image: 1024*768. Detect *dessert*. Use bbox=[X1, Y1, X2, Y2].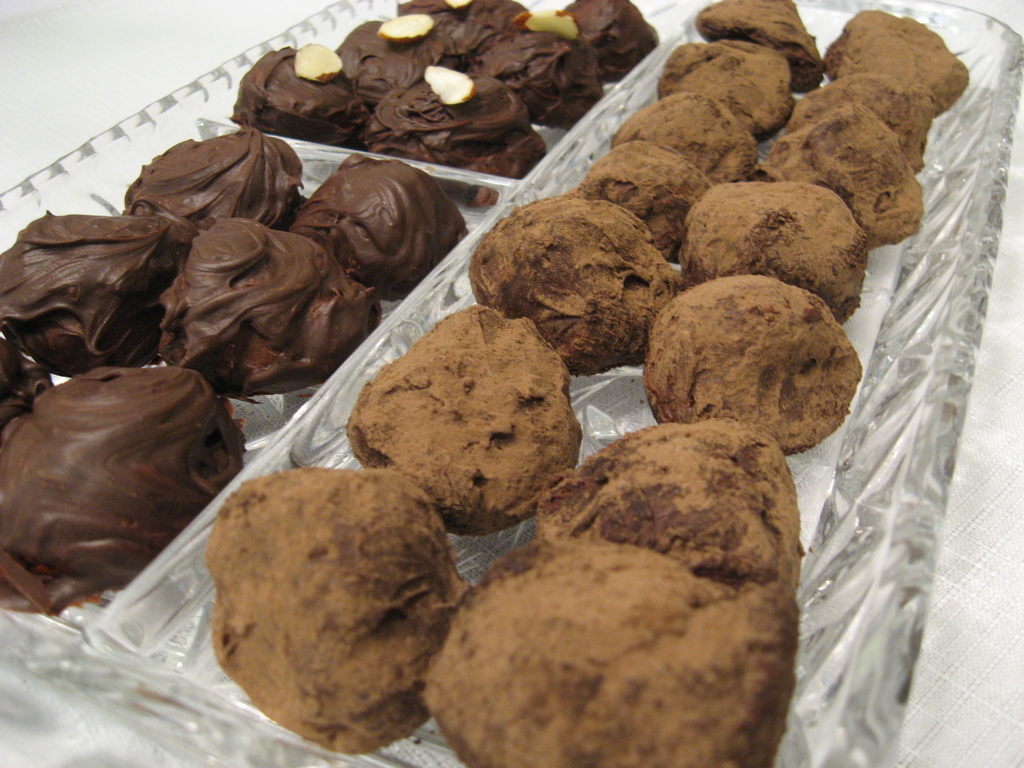
bbox=[701, 0, 820, 95].
